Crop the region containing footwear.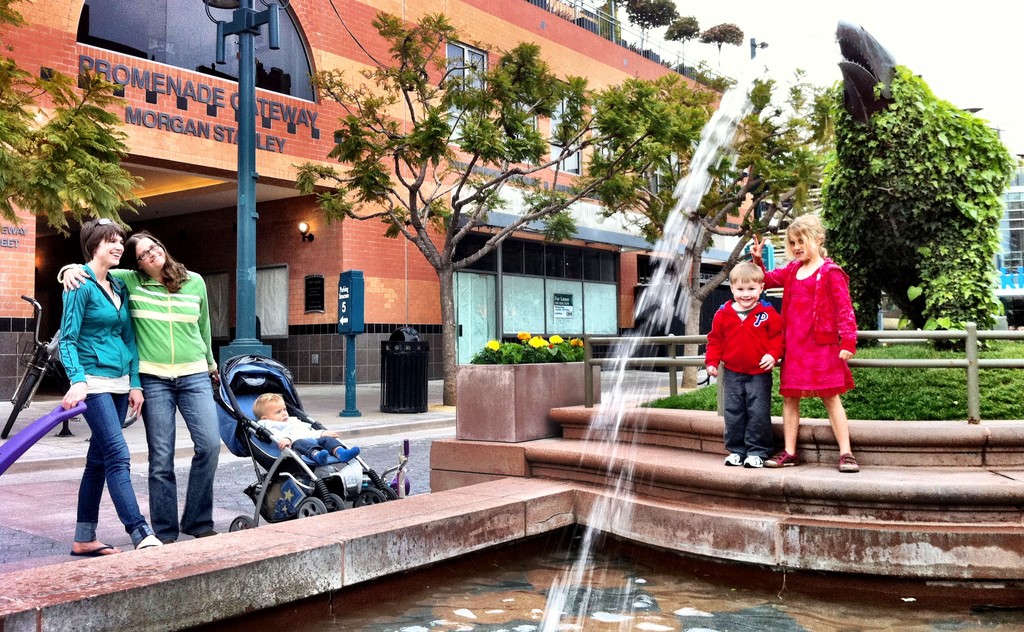
Crop region: (x1=70, y1=545, x2=114, y2=557).
